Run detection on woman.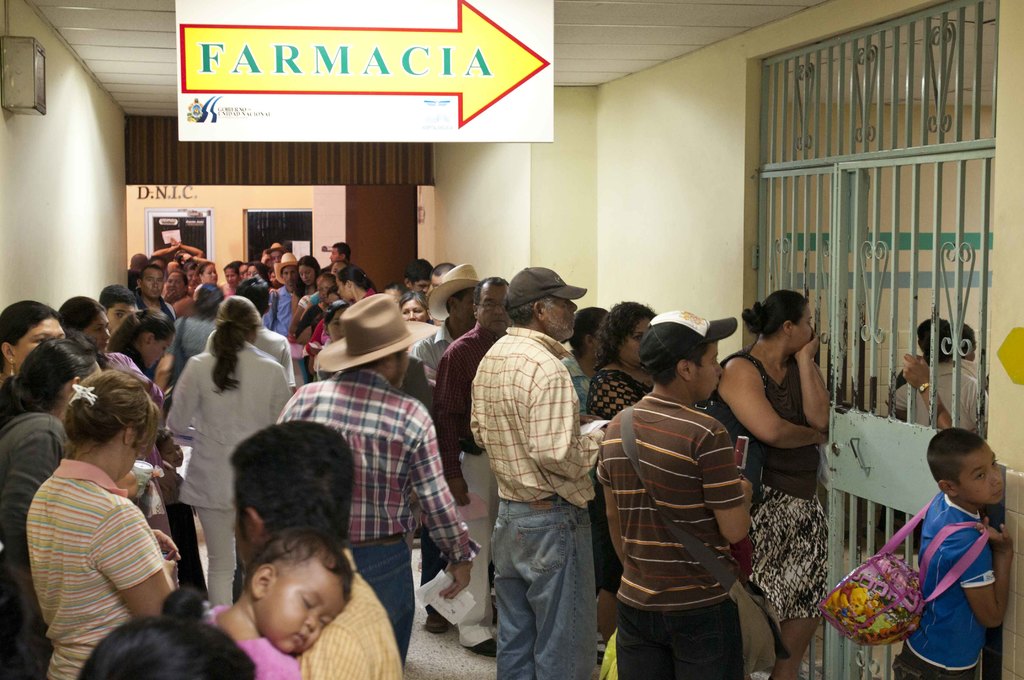
Result: (106,307,184,465).
